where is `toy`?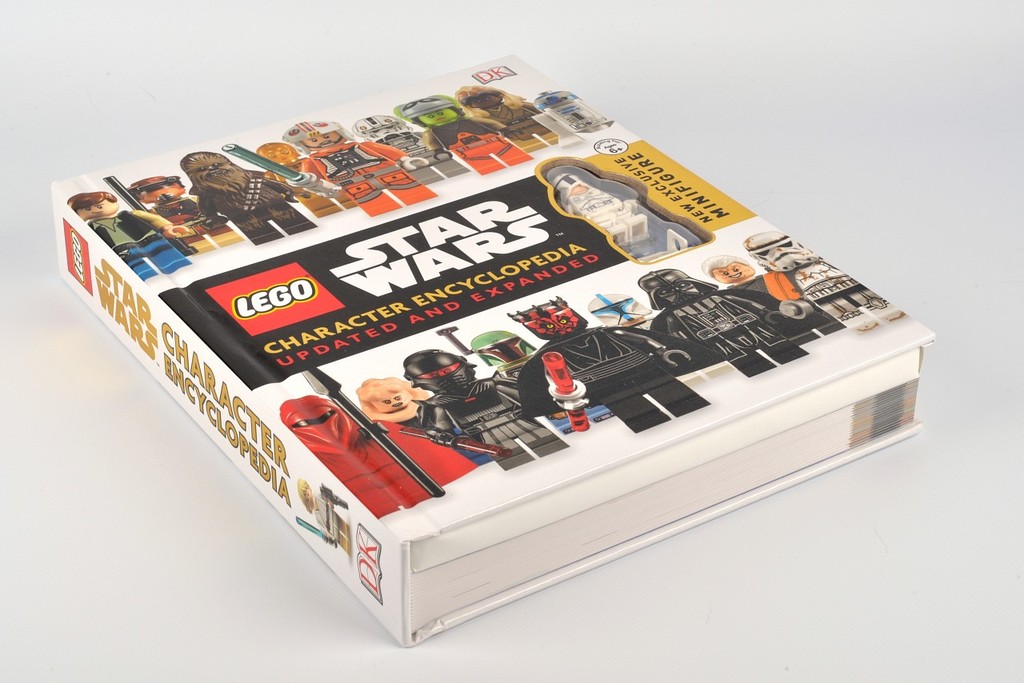
crop(254, 140, 358, 218).
